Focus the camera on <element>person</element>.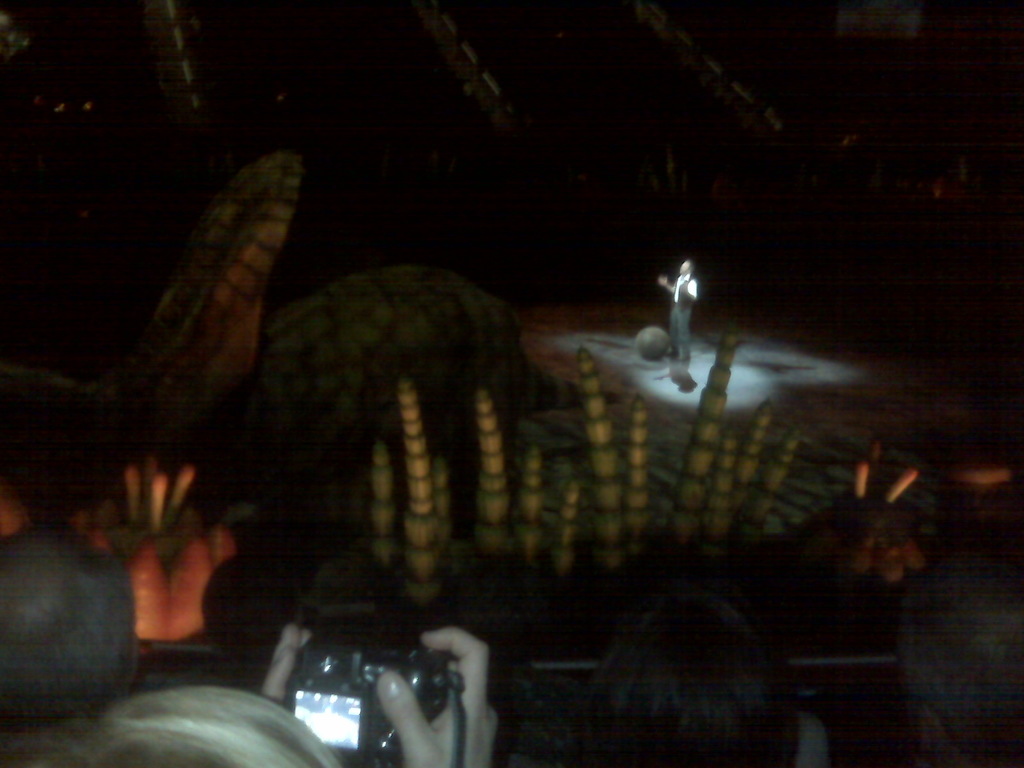
Focus region: [592, 590, 805, 767].
